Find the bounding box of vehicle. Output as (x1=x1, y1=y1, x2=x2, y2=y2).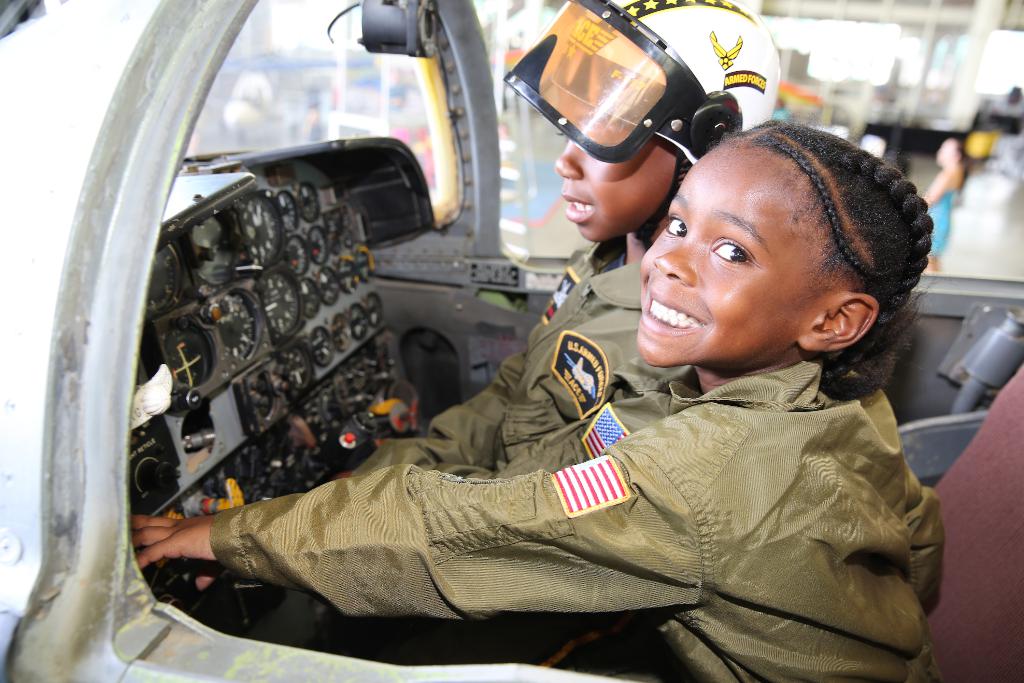
(x1=59, y1=52, x2=973, y2=672).
